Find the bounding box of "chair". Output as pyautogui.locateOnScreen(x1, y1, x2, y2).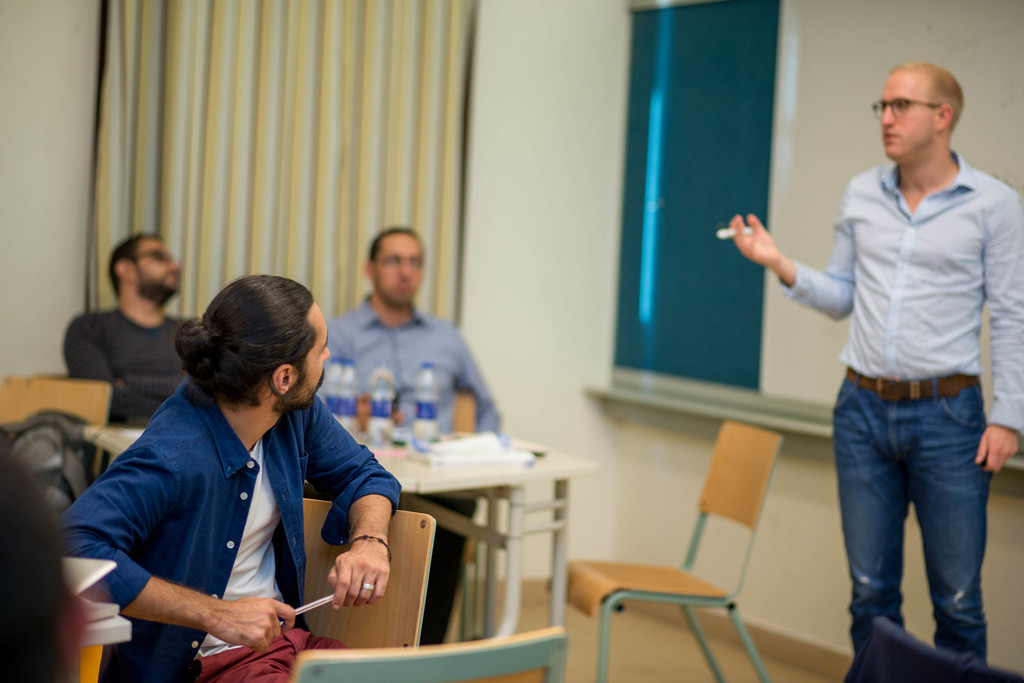
pyautogui.locateOnScreen(292, 623, 565, 682).
